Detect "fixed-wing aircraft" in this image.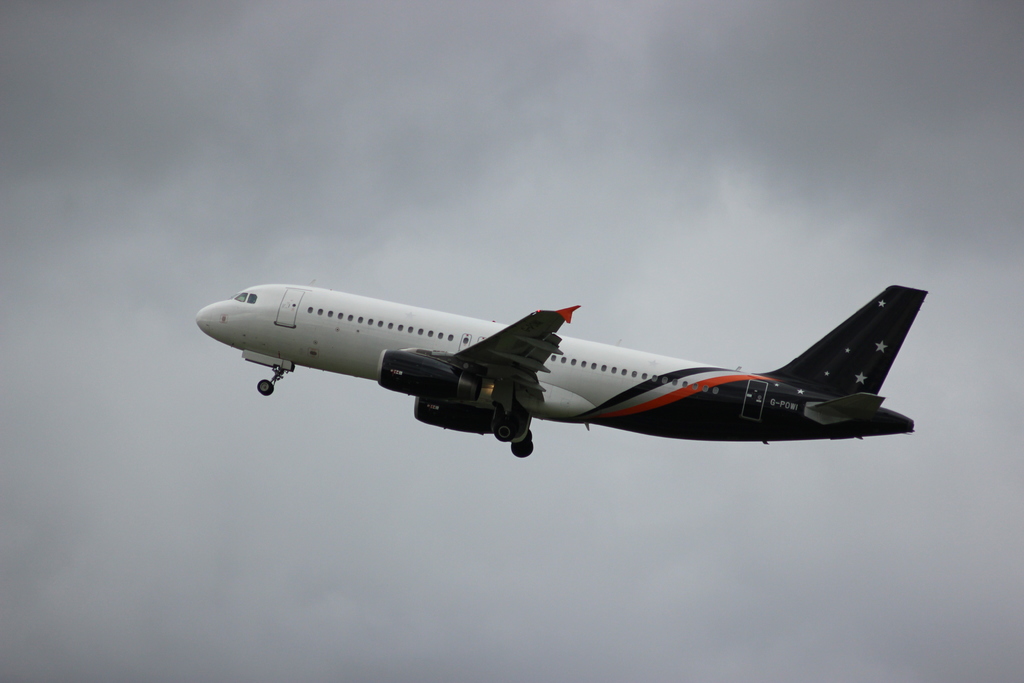
Detection: [196, 285, 928, 458].
